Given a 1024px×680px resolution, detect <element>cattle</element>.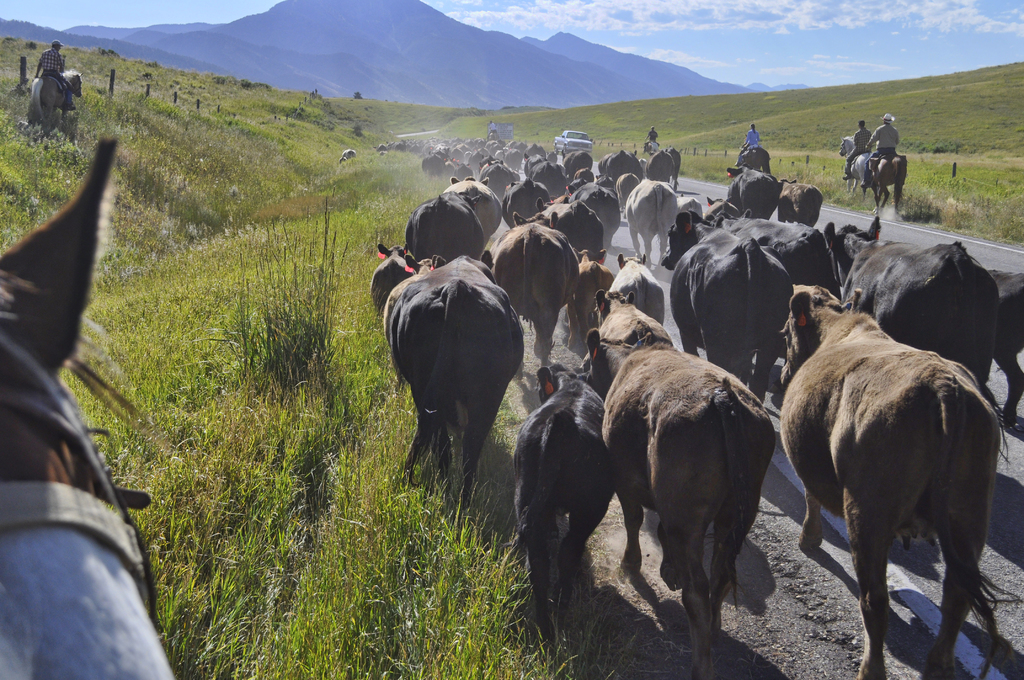
bbox(594, 172, 615, 190).
